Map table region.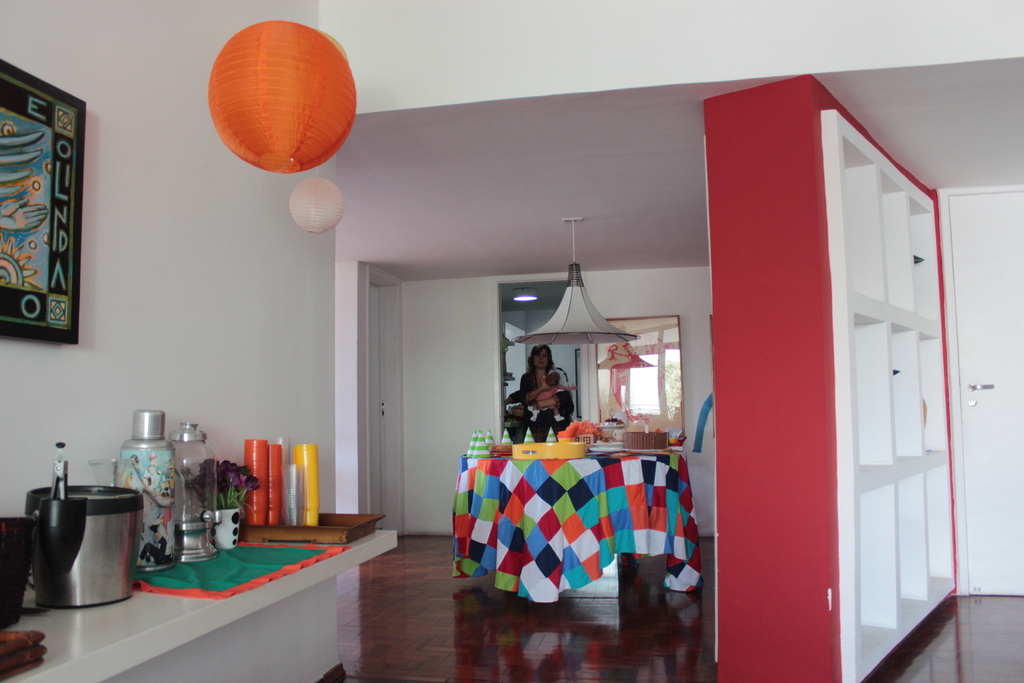
Mapped to {"left": 0, "top": 450, "right": 400, "bottom": 682}.
